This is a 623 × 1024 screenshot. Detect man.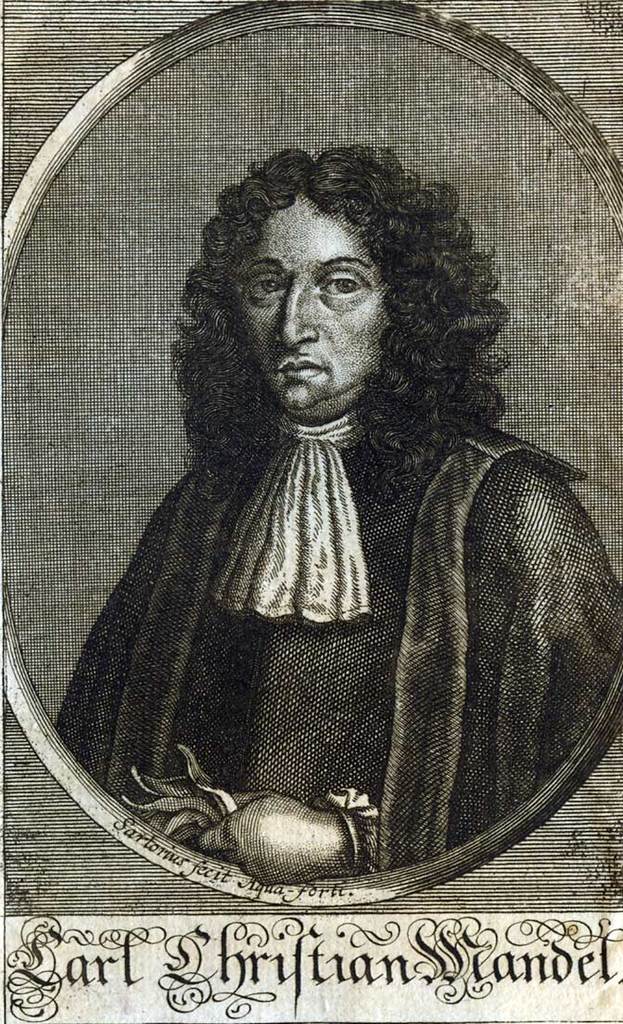
31 117 612 851.
